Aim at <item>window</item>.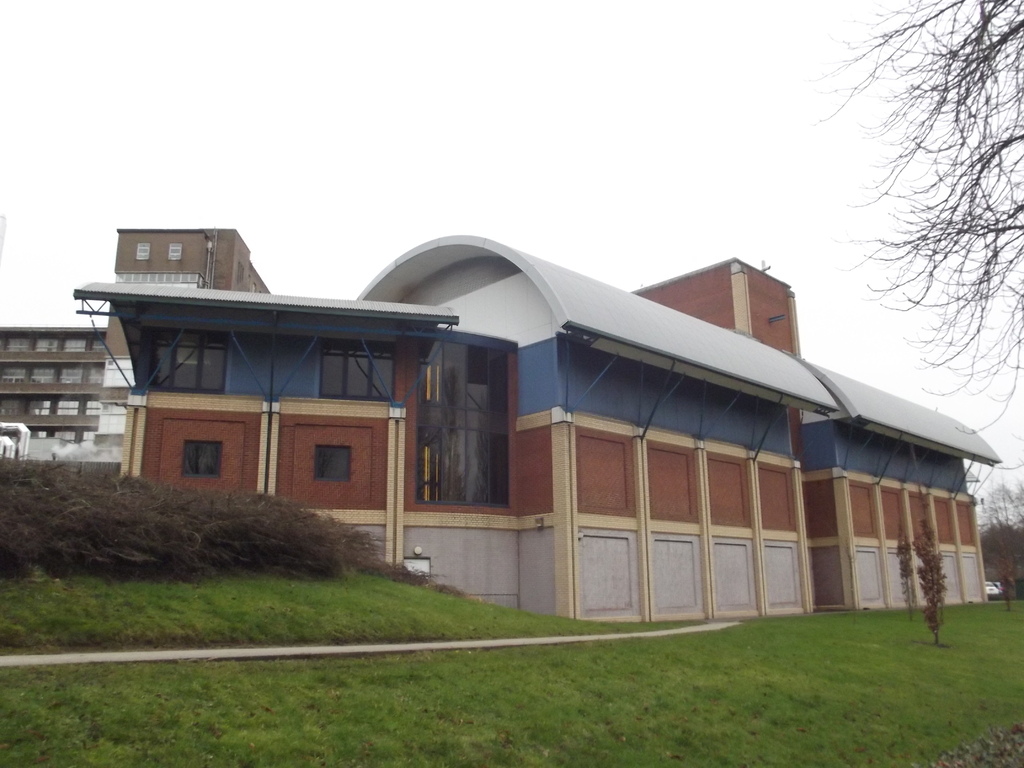
Aimed at (x1=28, y1=333, x2=60, y2=353).
